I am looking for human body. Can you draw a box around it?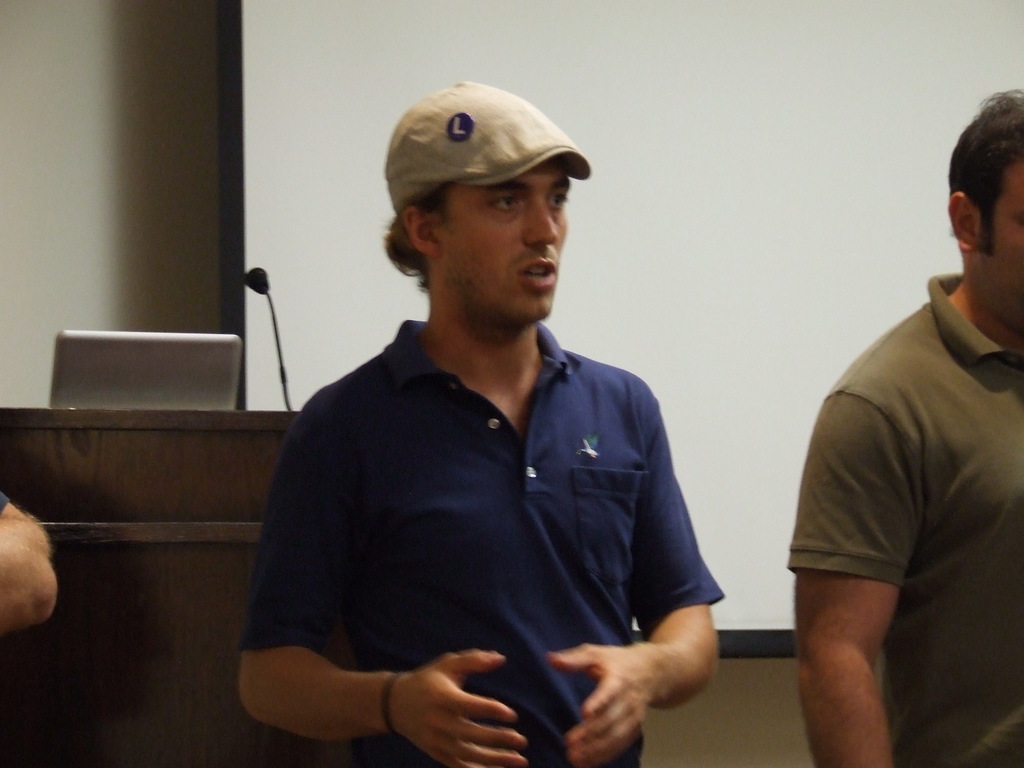
Sure, the bounding box is bbox=[237, 309, 724, 767].
